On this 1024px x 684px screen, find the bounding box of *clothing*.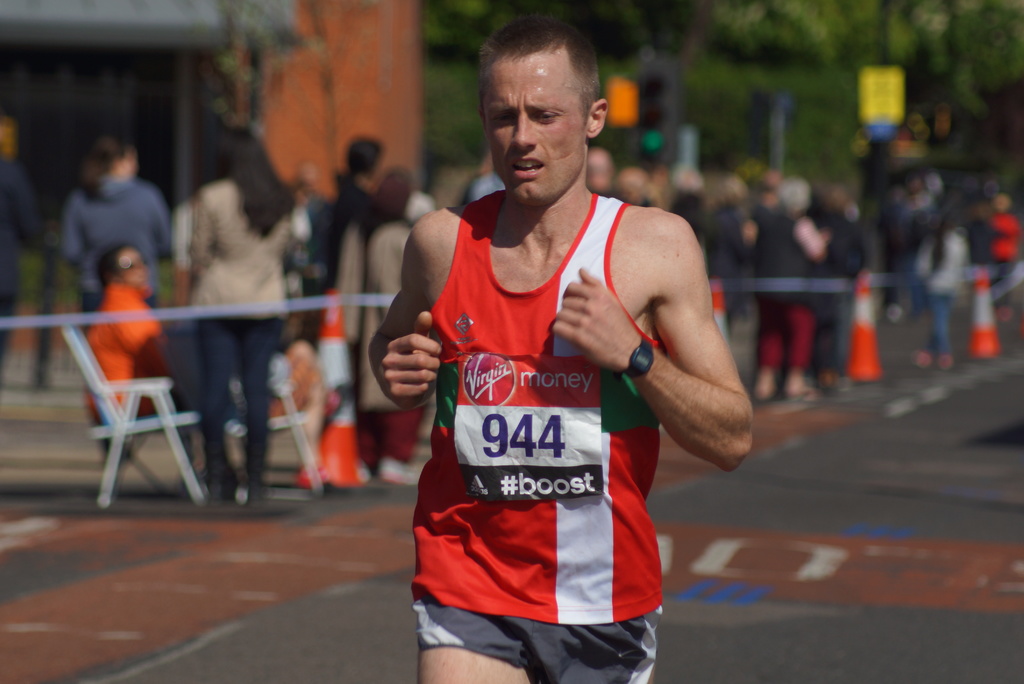
Bounding box: (left=80, top=267, right=174, bottom=434).
